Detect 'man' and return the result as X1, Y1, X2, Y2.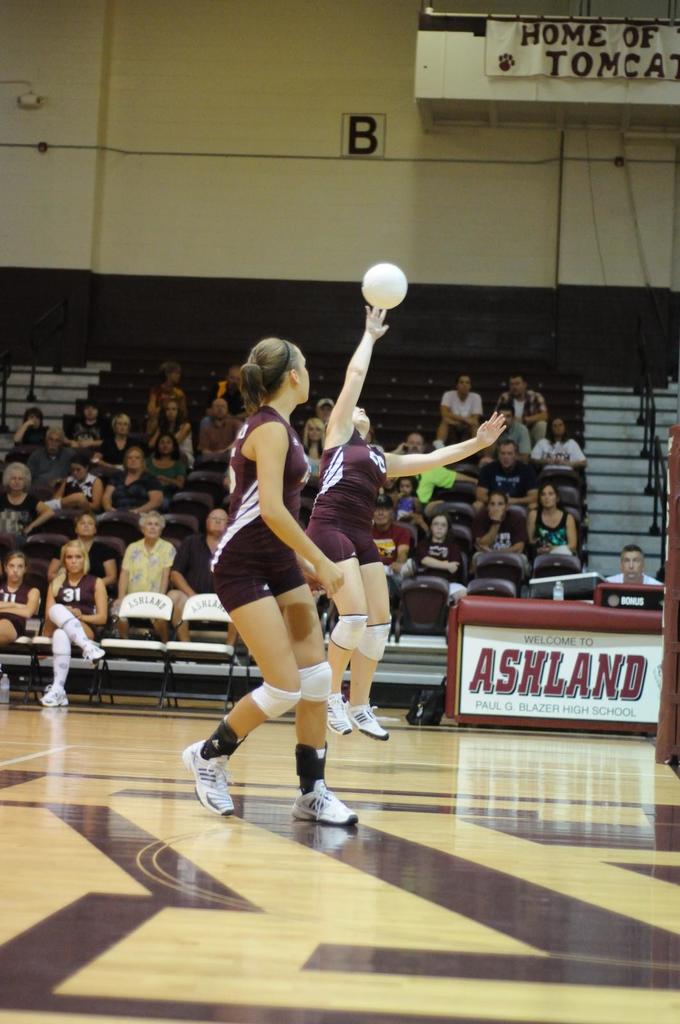
23, 426, 77, 487.
